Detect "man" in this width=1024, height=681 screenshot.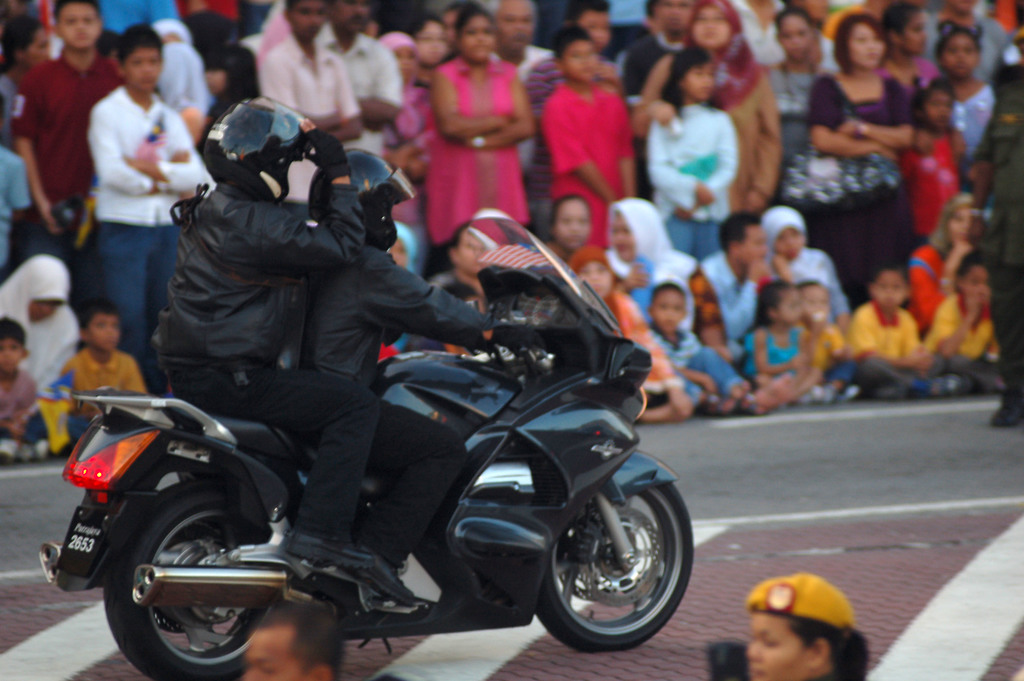
Detection: box(534, 53, 643, 222).
